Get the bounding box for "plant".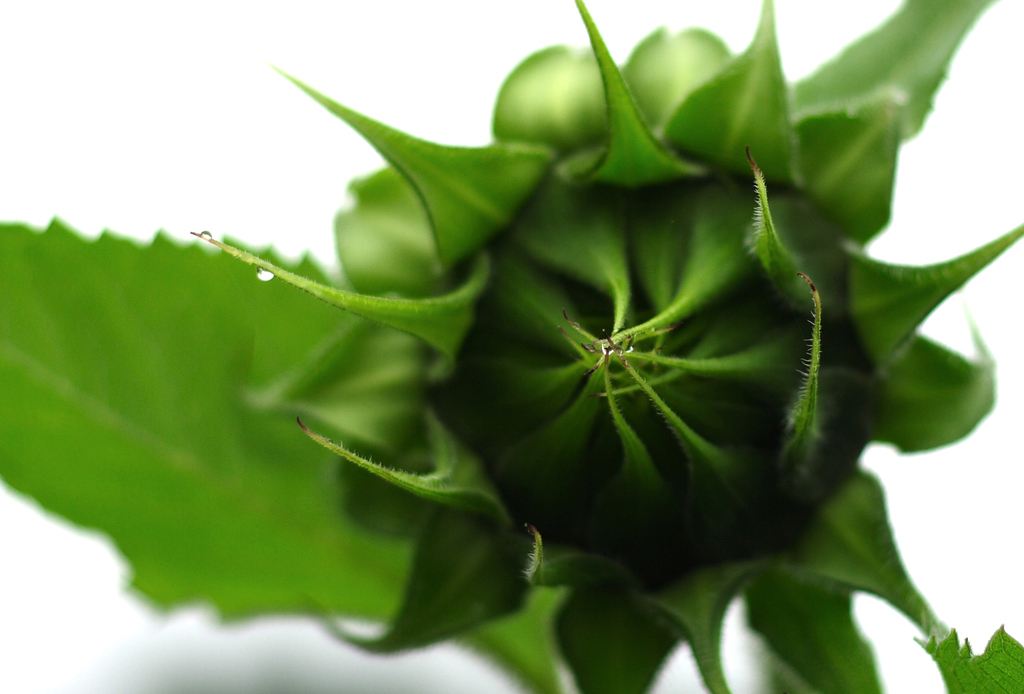
locate(176, 0, 1010, 693).
